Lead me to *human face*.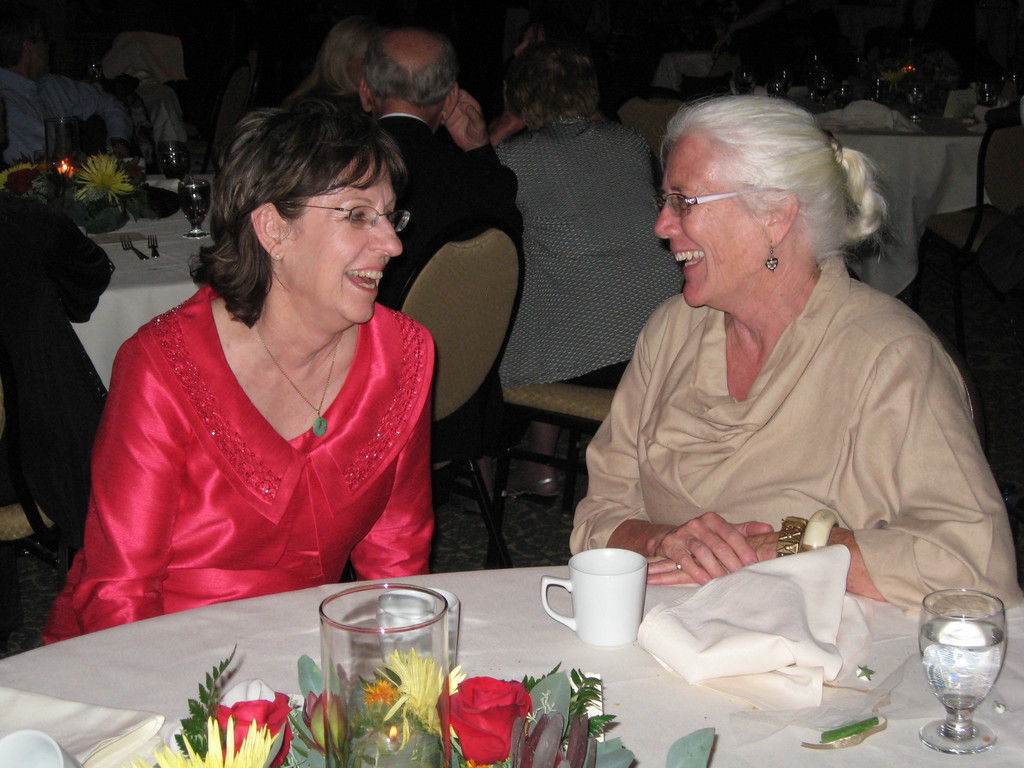
Lead to detection(287, 156, 415, 324).
